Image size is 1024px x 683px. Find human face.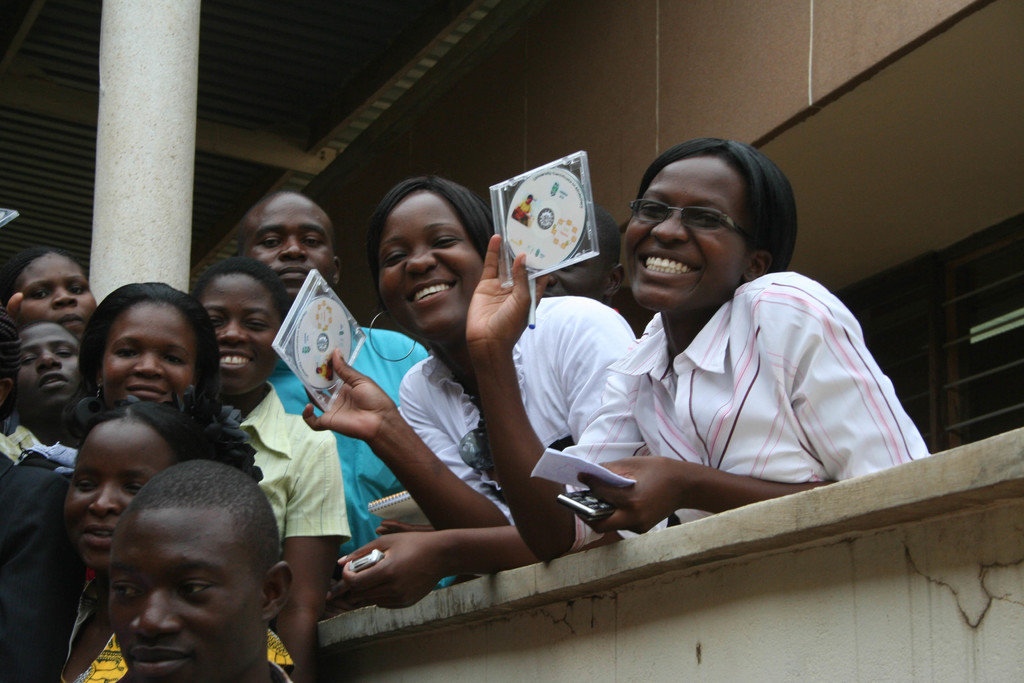
(left=380, top=194, right=481, bottom=347).
